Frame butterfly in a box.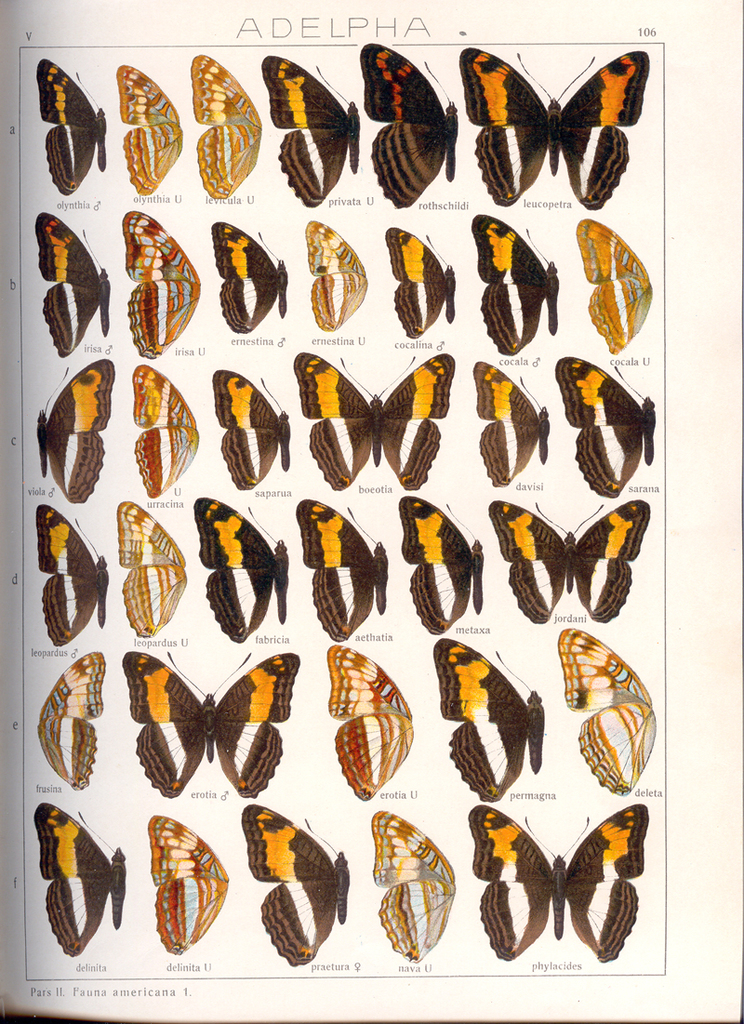
box(210, 222, 288, 332).
